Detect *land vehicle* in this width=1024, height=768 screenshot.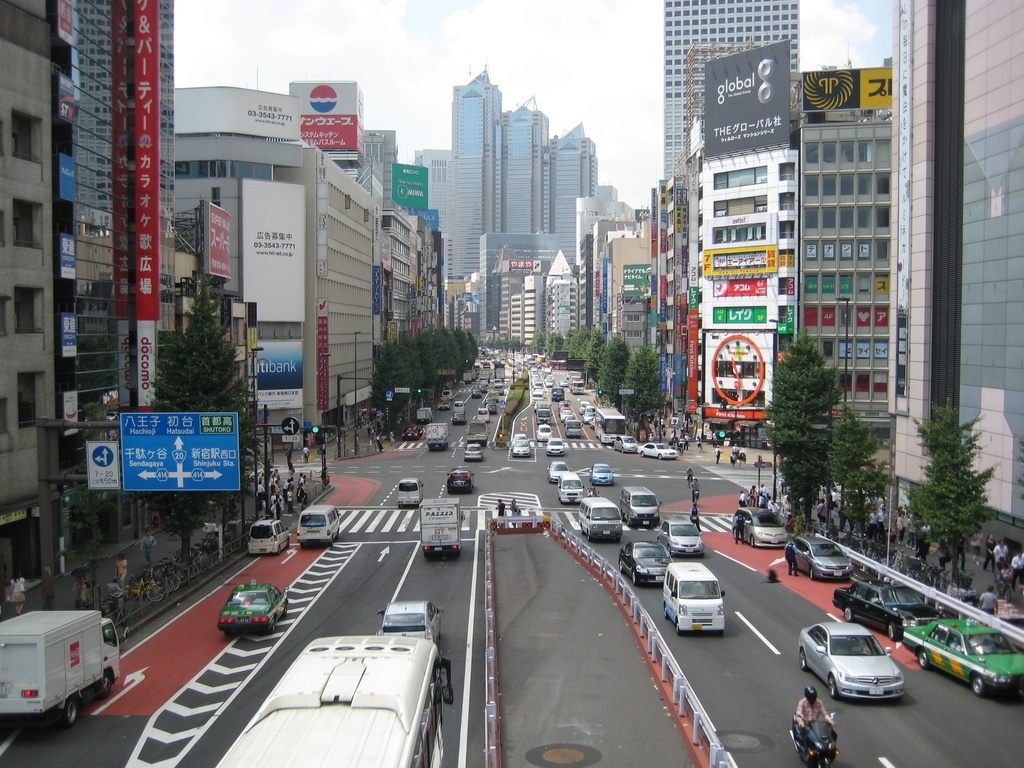
Detection: bbox(399, 479, 417, 506).
